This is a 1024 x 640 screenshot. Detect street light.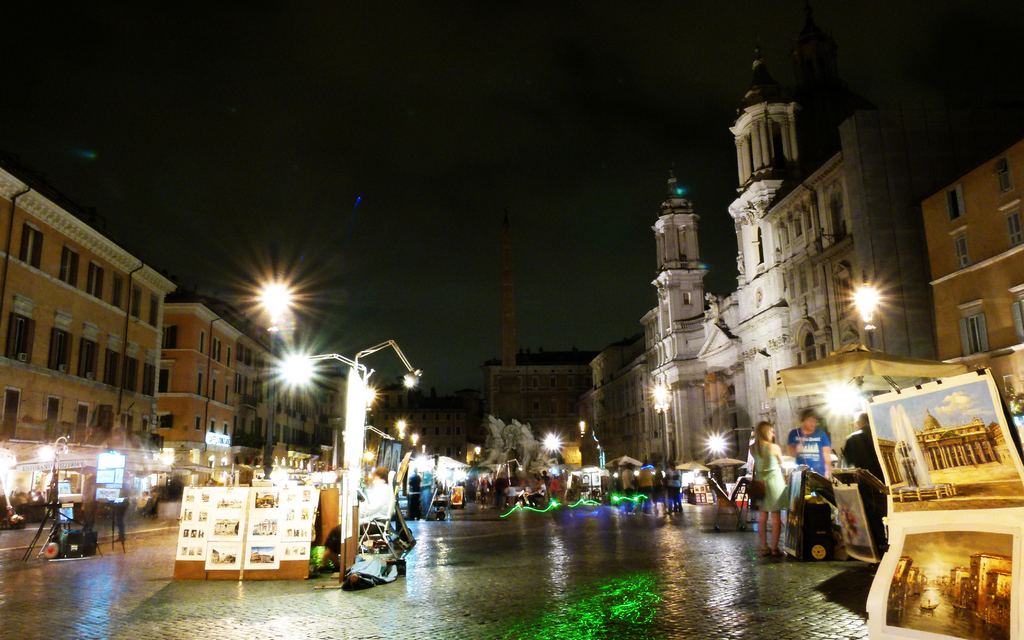
[left=391, top=422, right=407, bottom=443].
